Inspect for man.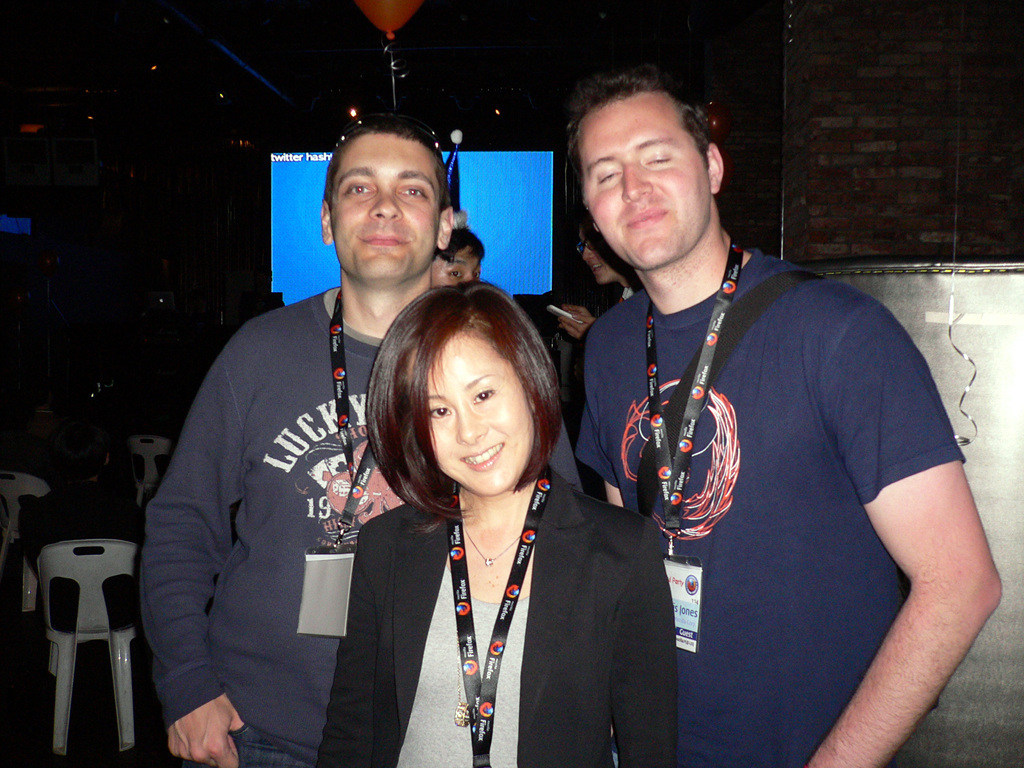
Inspection: locate(568, 73, 1009, 767).
